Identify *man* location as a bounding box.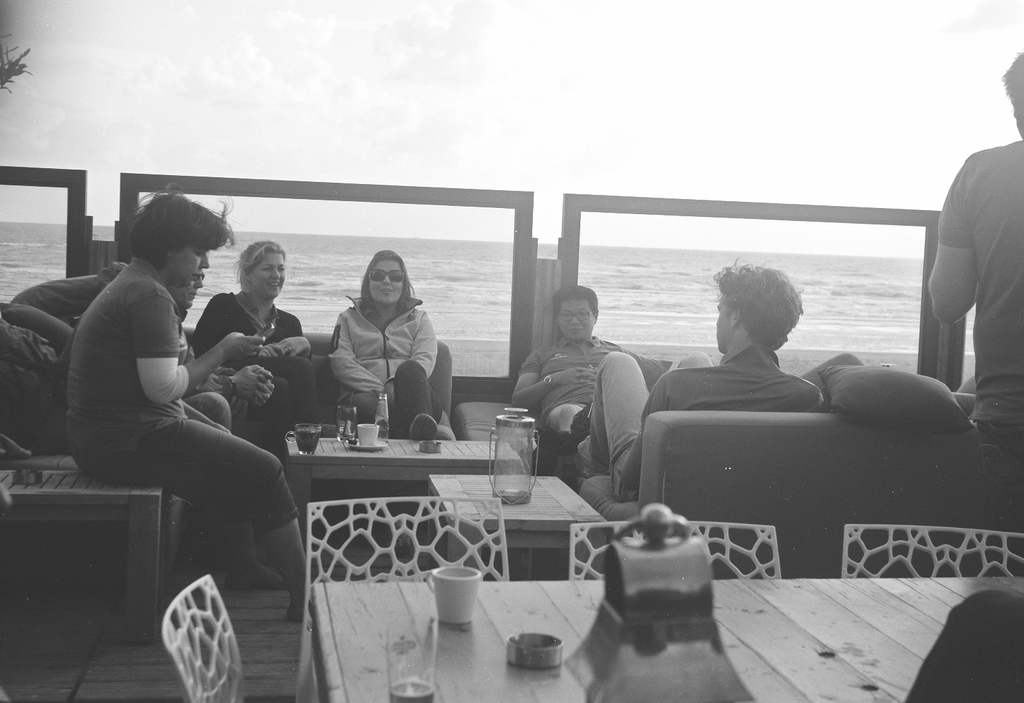
x1=926, y1=51, x2=1023, y2=497.
